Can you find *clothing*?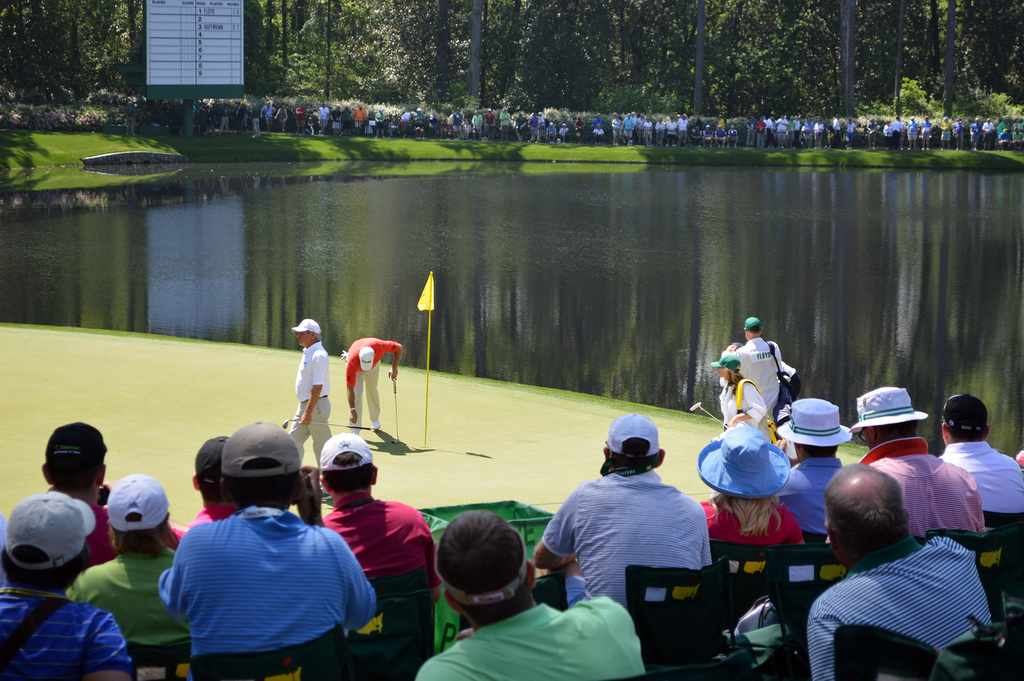
Yes, bounding box: pyautogui.locateOnScreen(339, 339, 402, 434).
